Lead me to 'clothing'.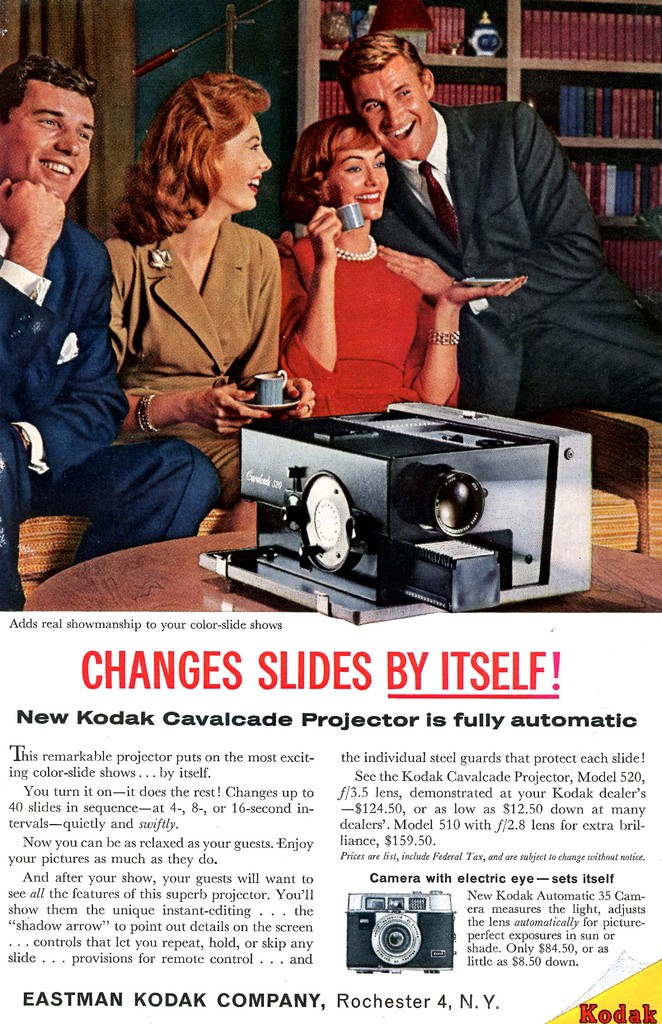
Lead to [283,223,461,417].
